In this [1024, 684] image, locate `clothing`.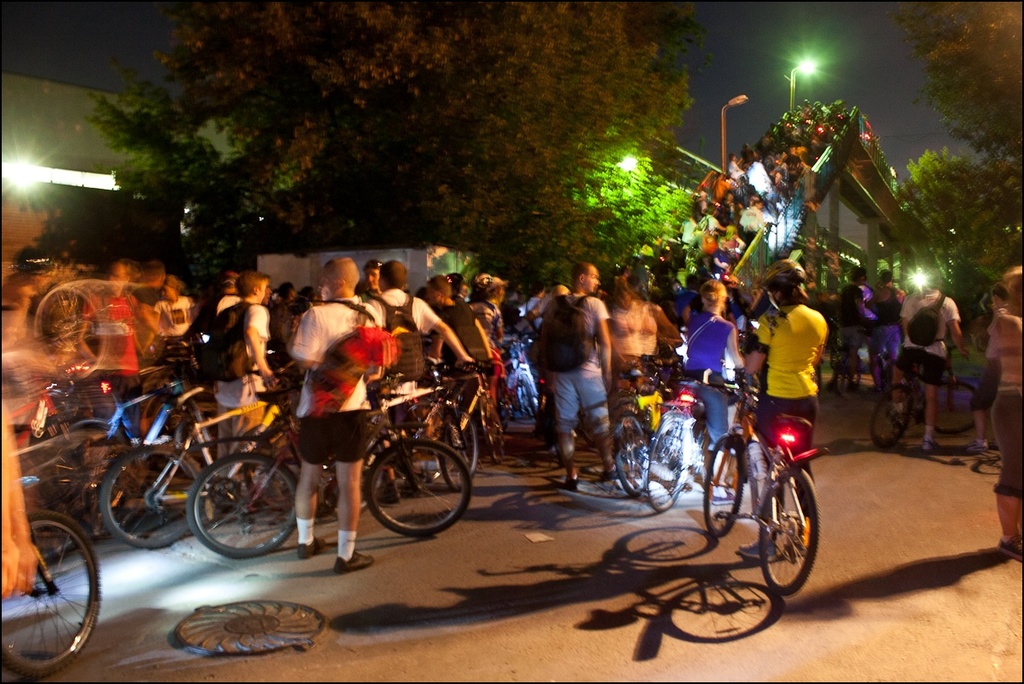
Bounding box: select_region(361, 287, 437, 396).
